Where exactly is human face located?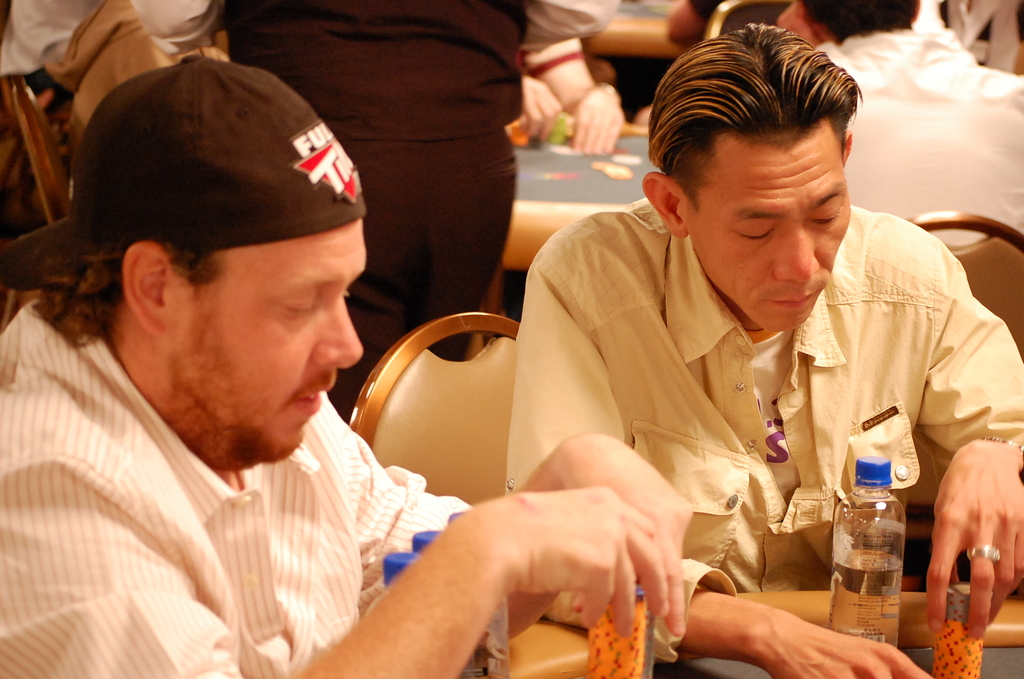
Its bounding box is l=166, t=223, r=367, b=457.
